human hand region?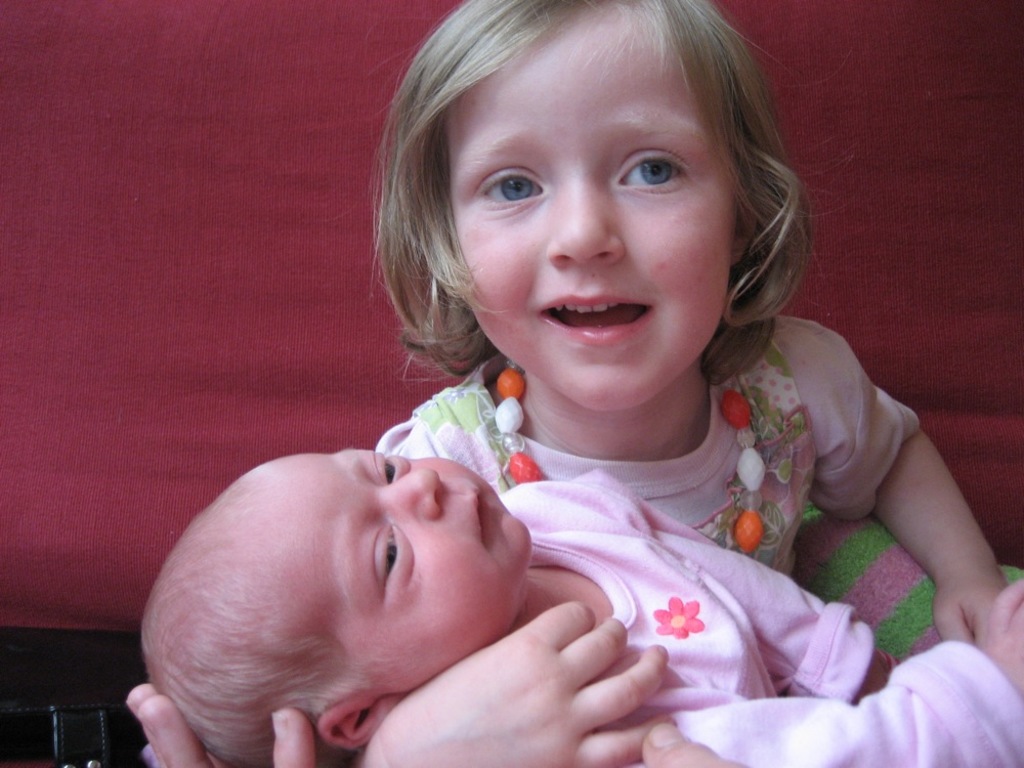
<box>639,721,754,767</box>
